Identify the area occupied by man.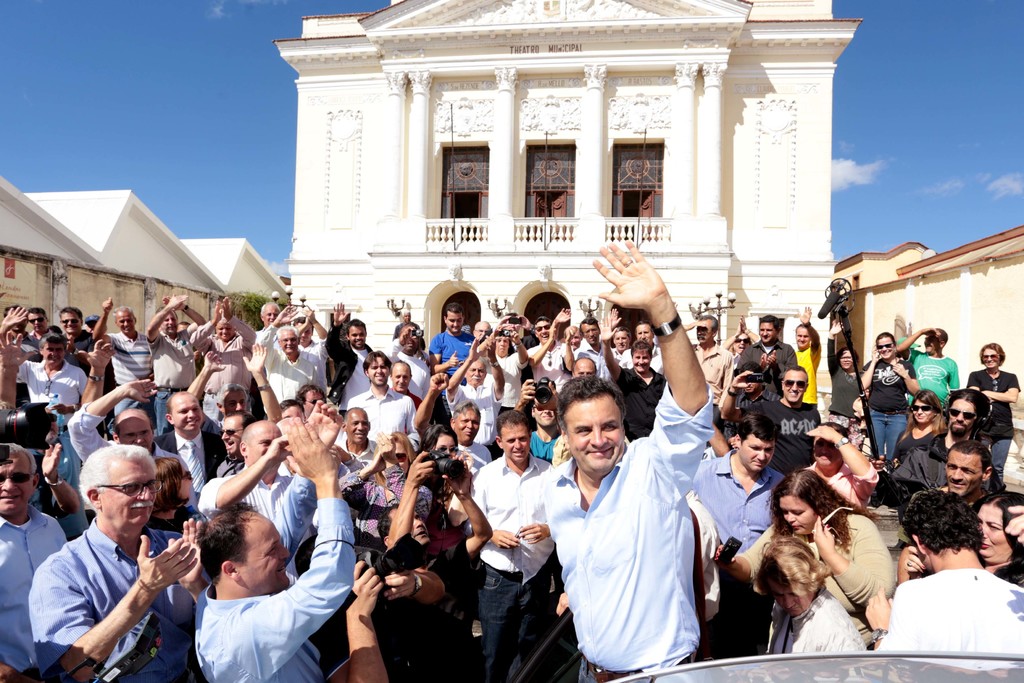
Area: 525:314:573:393.
